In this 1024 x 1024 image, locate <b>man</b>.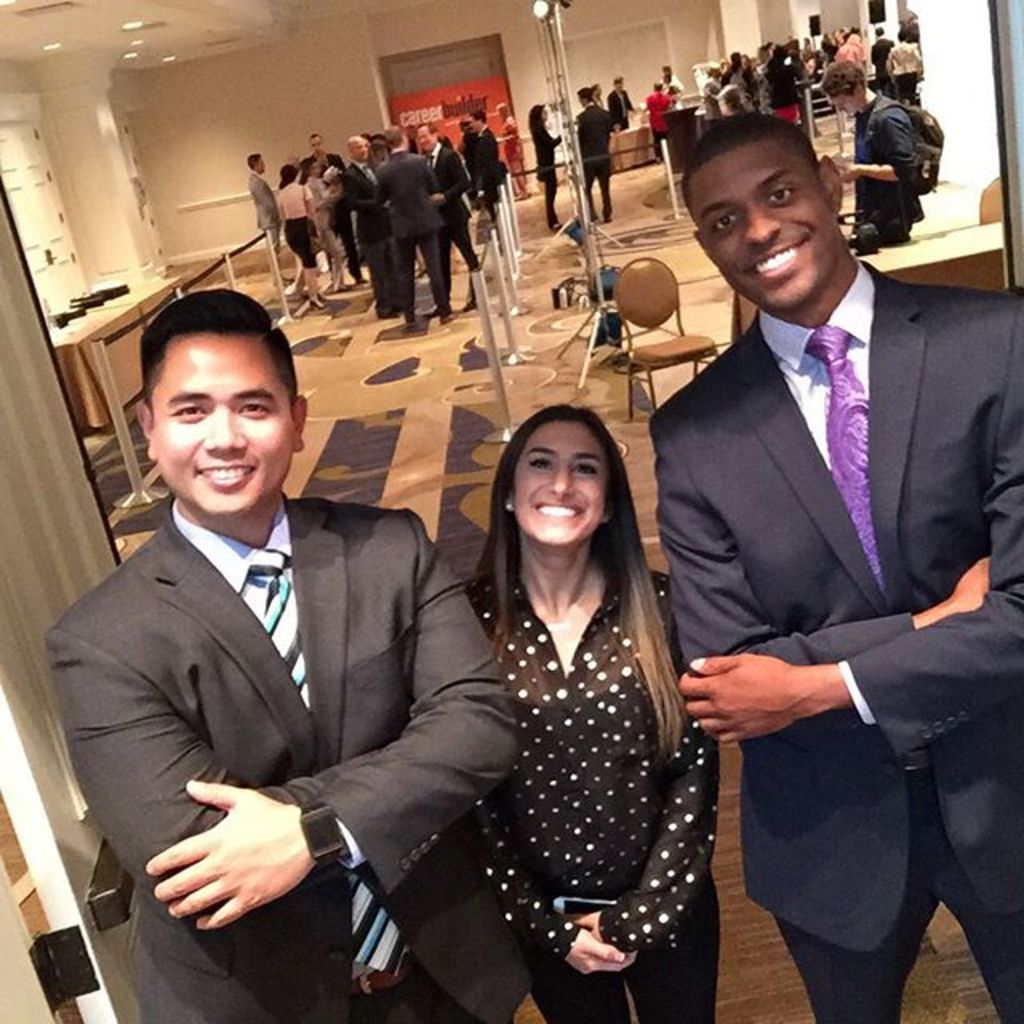
Bounding box: 570:78:613:226.
